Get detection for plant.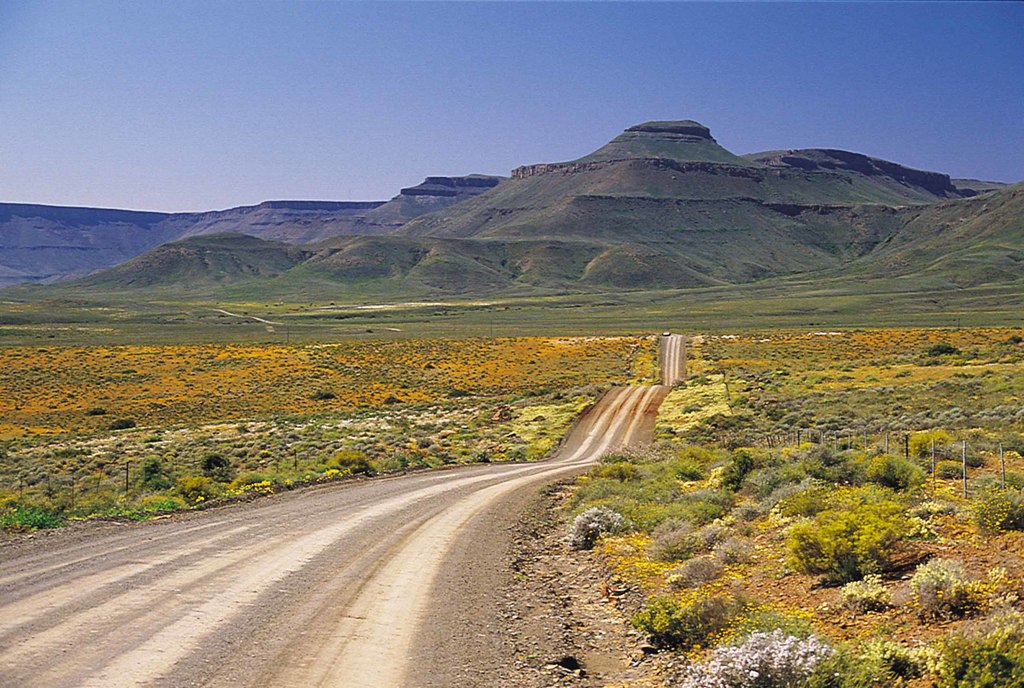
Detection: box(591, 458, 639, 483).
